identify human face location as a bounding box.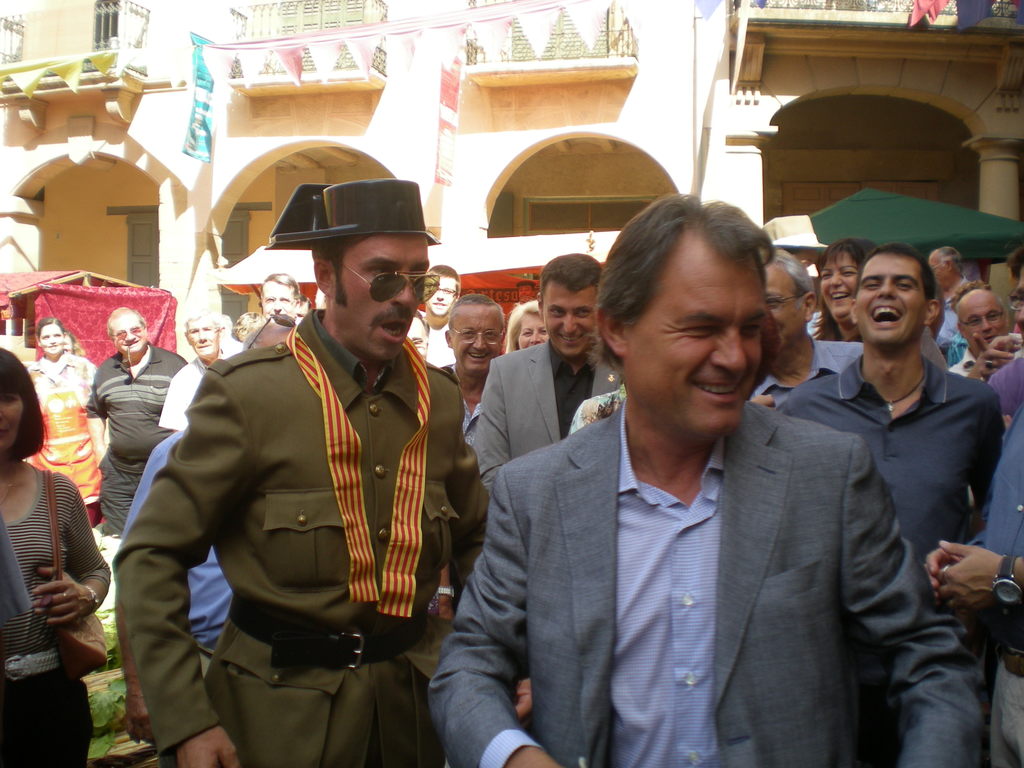
BBox(453, 308, 504, 373).
